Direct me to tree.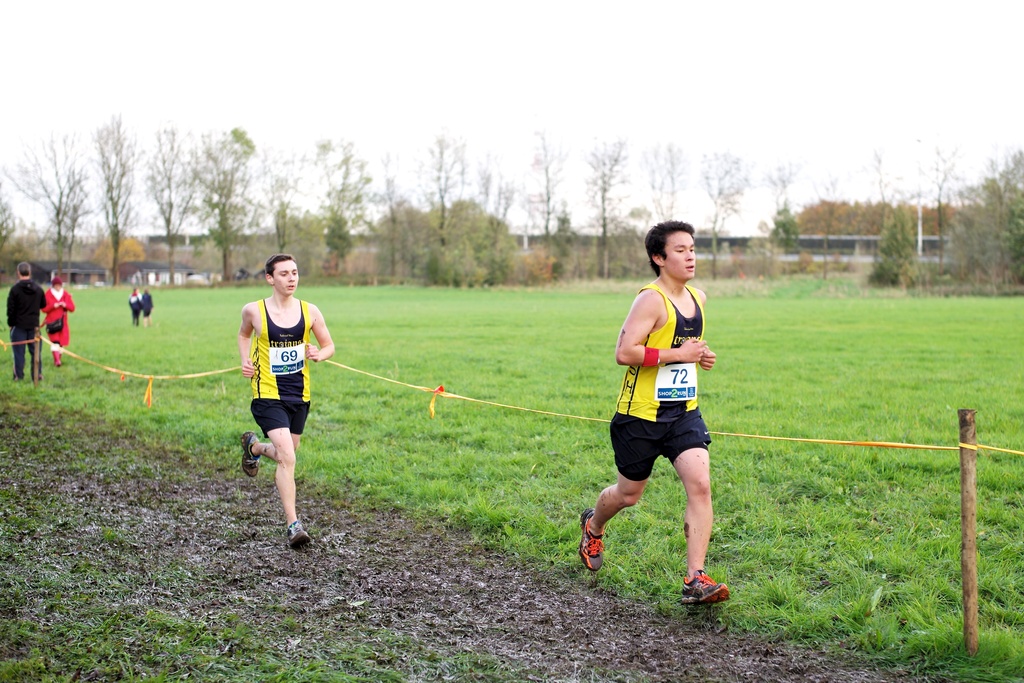
Direction: BBox(811, 163, 852, 279).
